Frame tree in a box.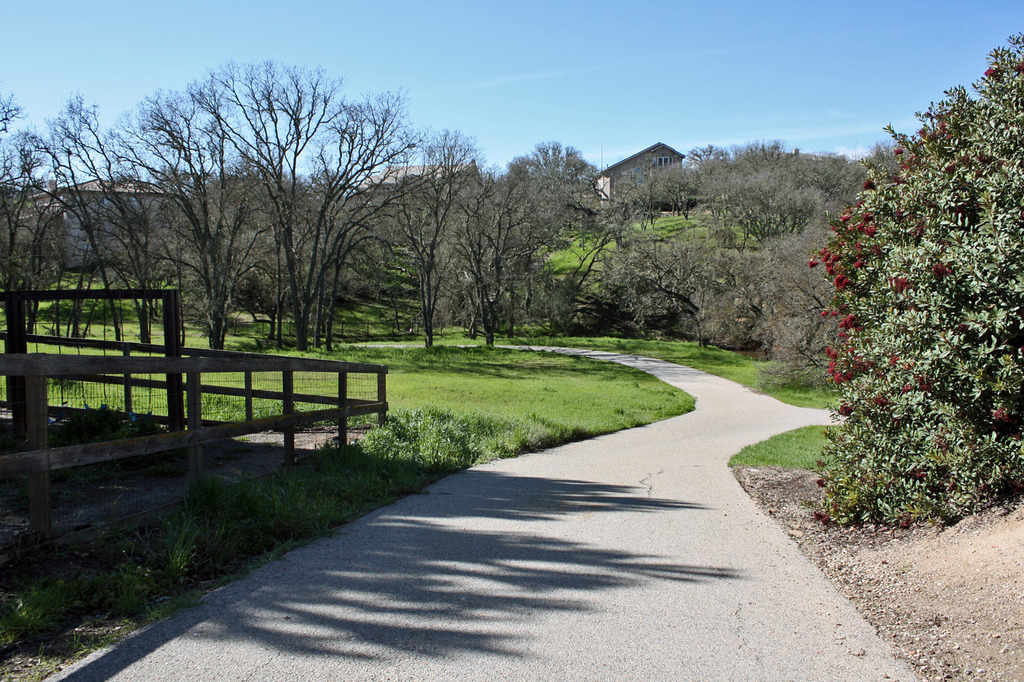
<region>792, 137, 893, 242</region>.
